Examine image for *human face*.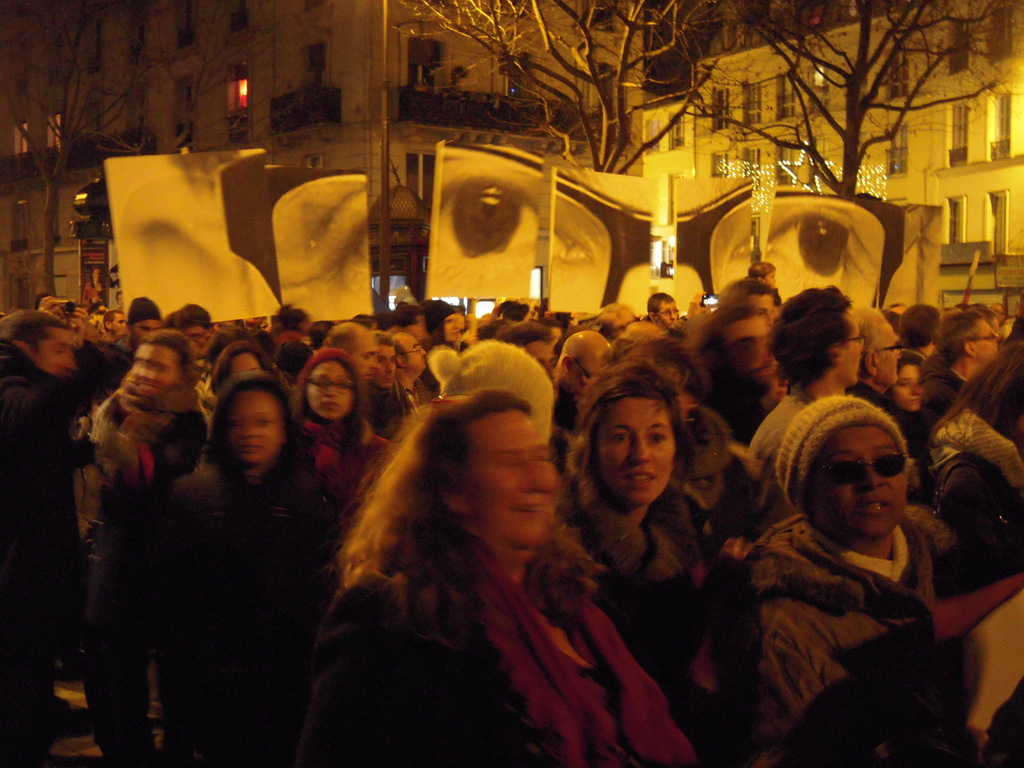
Examination result: left=575, top=357, right=598, bottom=383.
